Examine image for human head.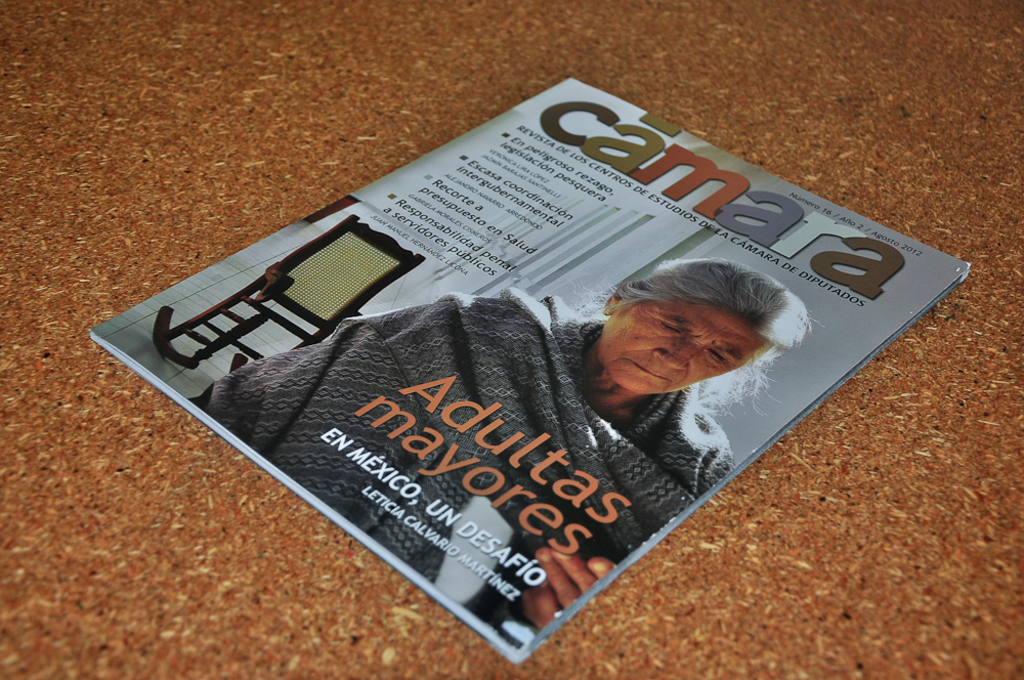
Examination result: region(596, 266, 795, 407).
